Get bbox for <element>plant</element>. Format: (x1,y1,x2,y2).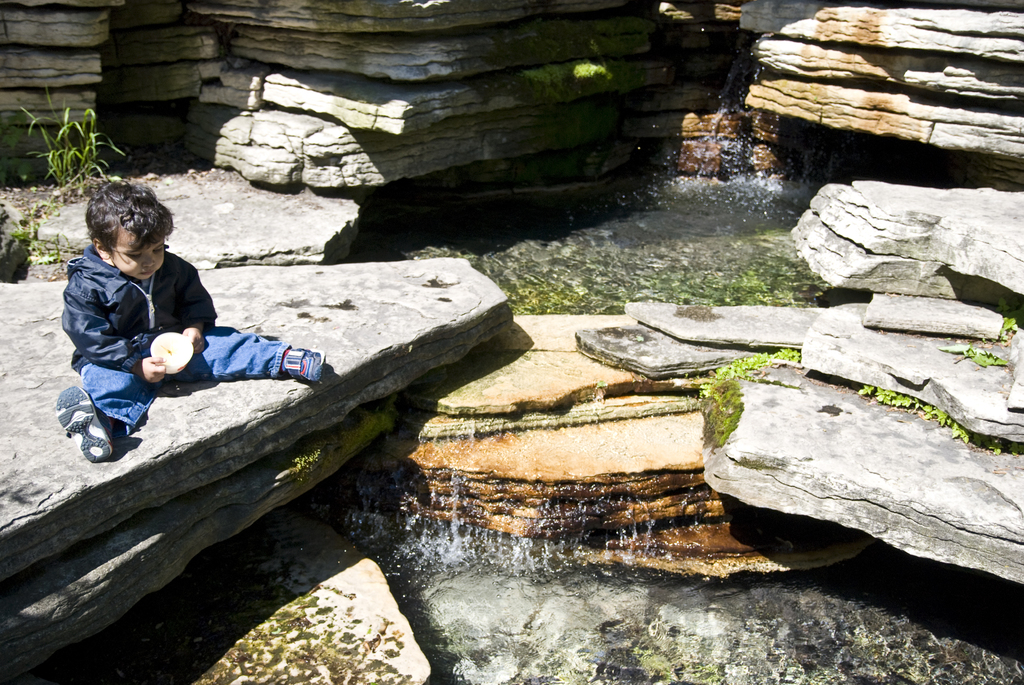
(701,345,801,443).
